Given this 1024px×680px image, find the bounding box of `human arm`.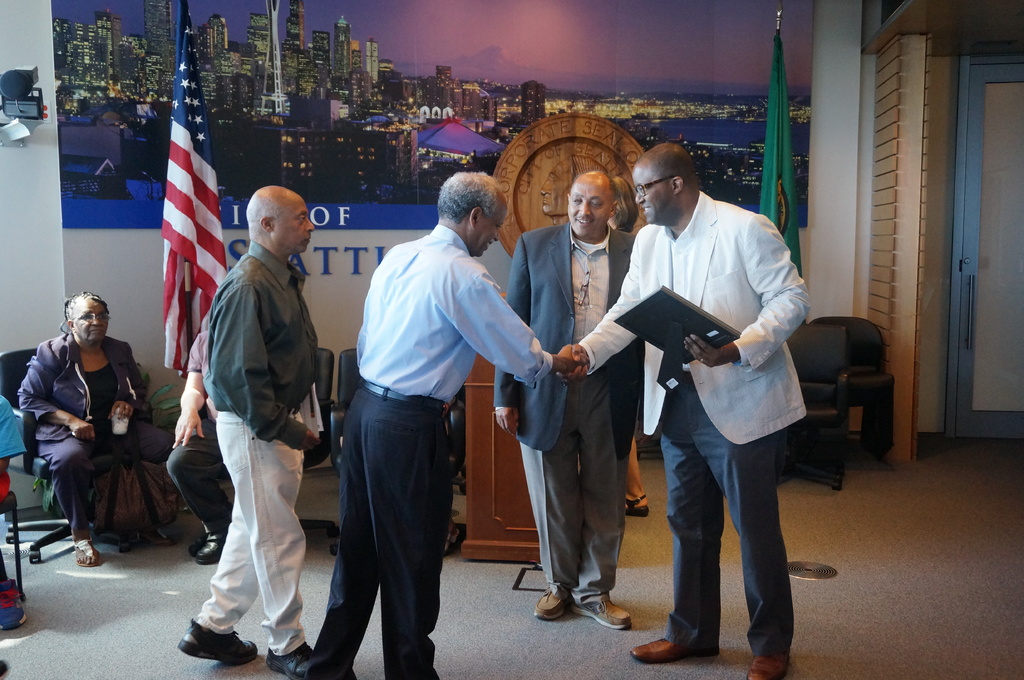
box(16, 338, 95, 439).
